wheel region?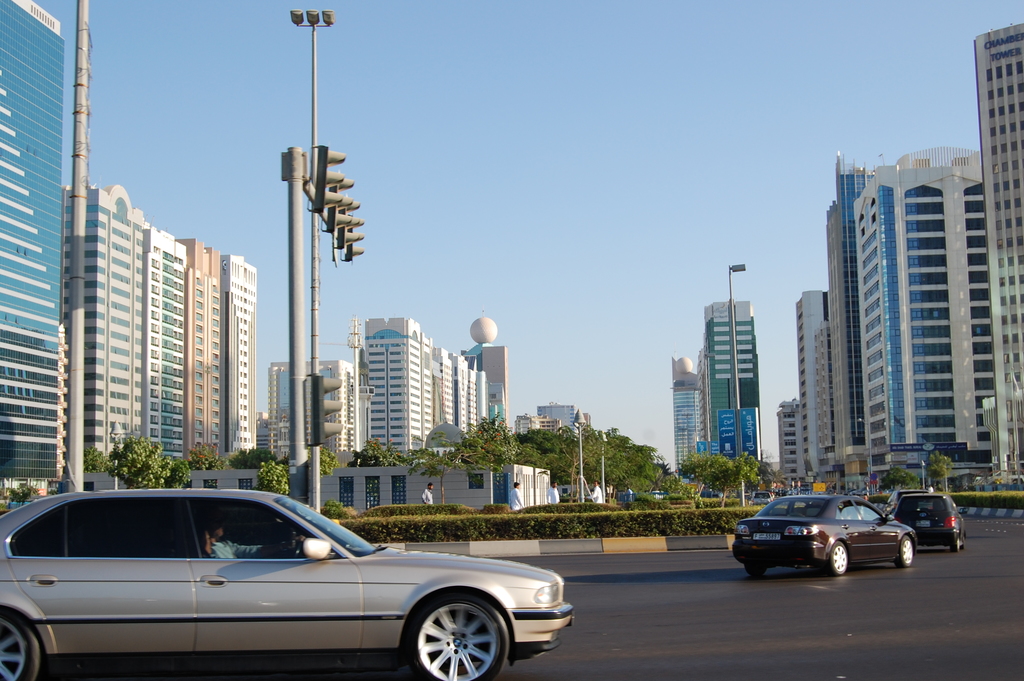
box=[399, 584, 510, 680]
